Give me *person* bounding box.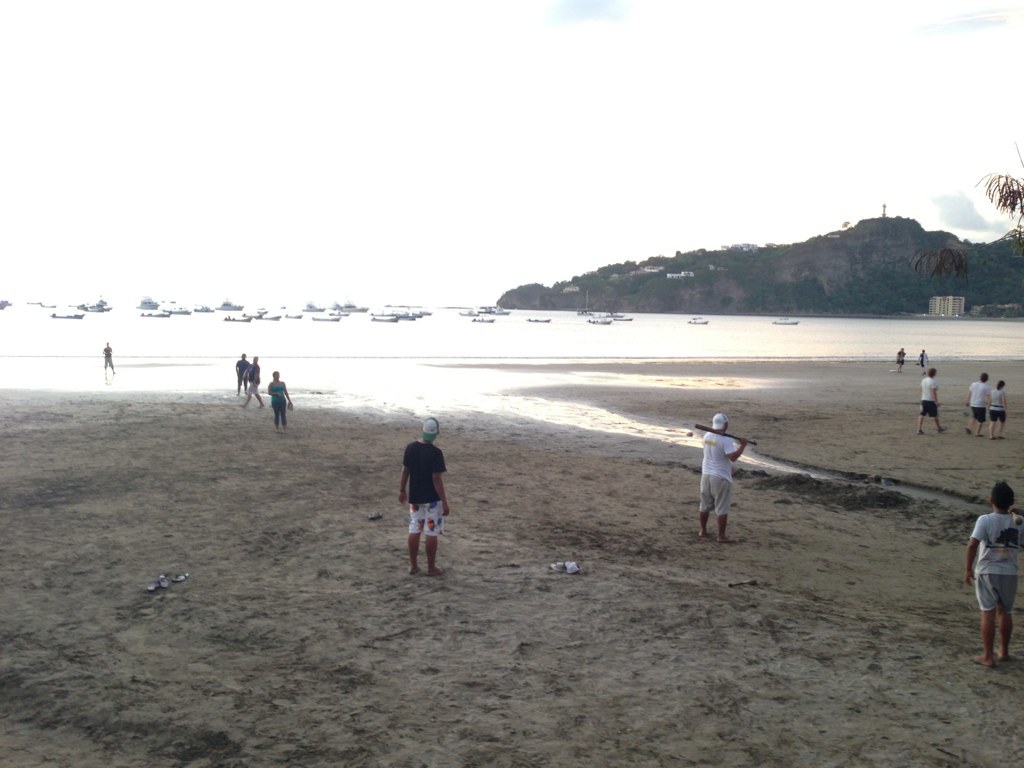
[x1=915, y1=349, x2=932, y2=375].
